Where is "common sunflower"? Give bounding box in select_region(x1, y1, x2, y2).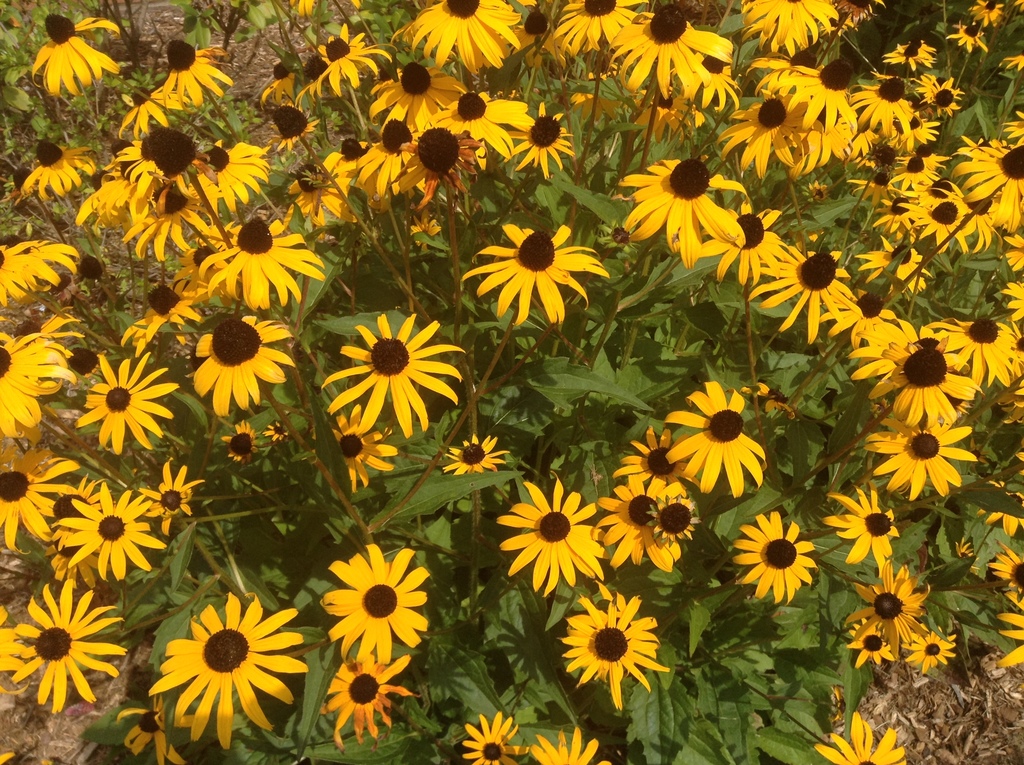
select_region(0, 334, 44, 437).
